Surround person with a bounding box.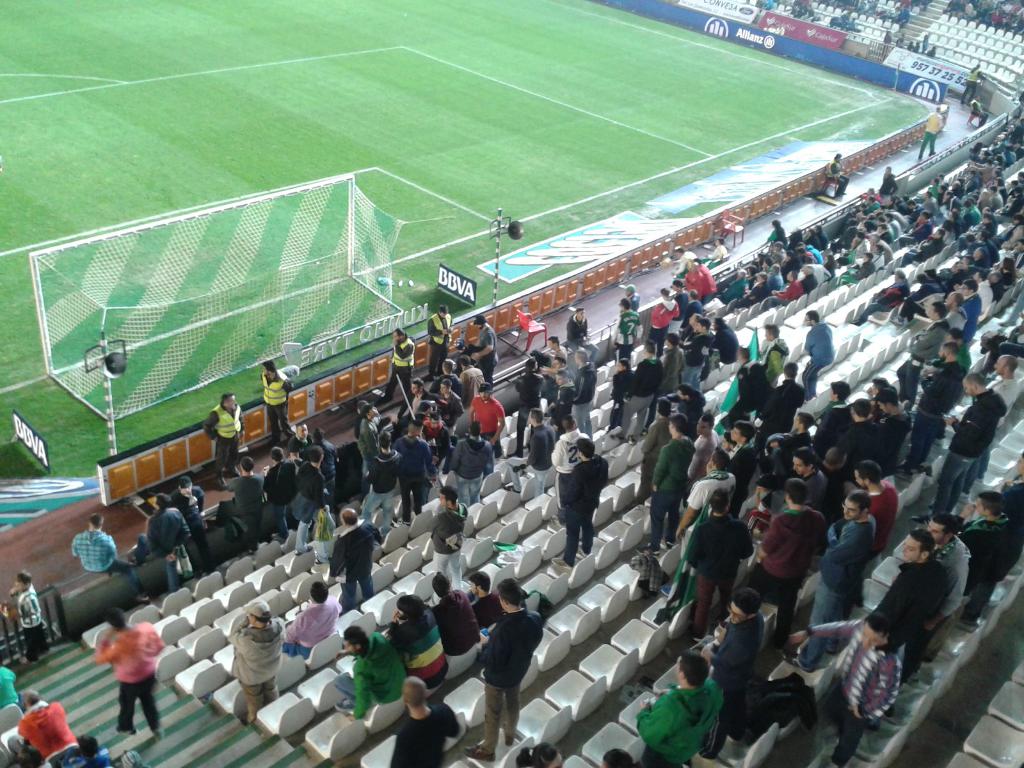
crop(557, 372, 573, 413).
